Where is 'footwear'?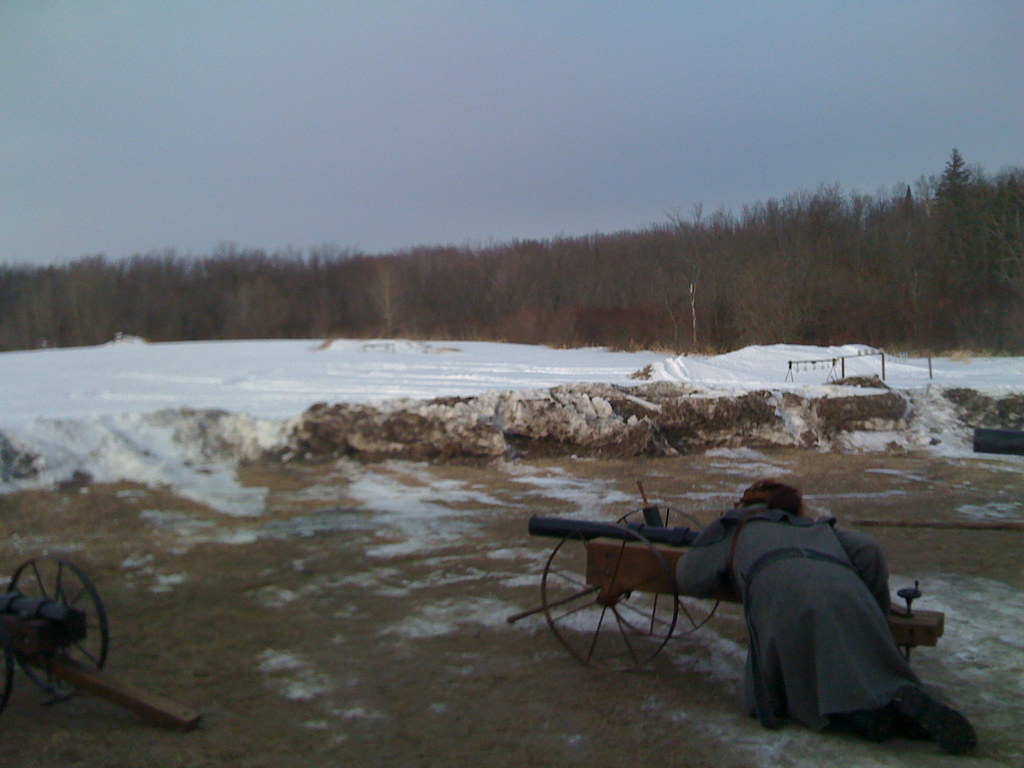
rect(845, 709, 899, 735).
